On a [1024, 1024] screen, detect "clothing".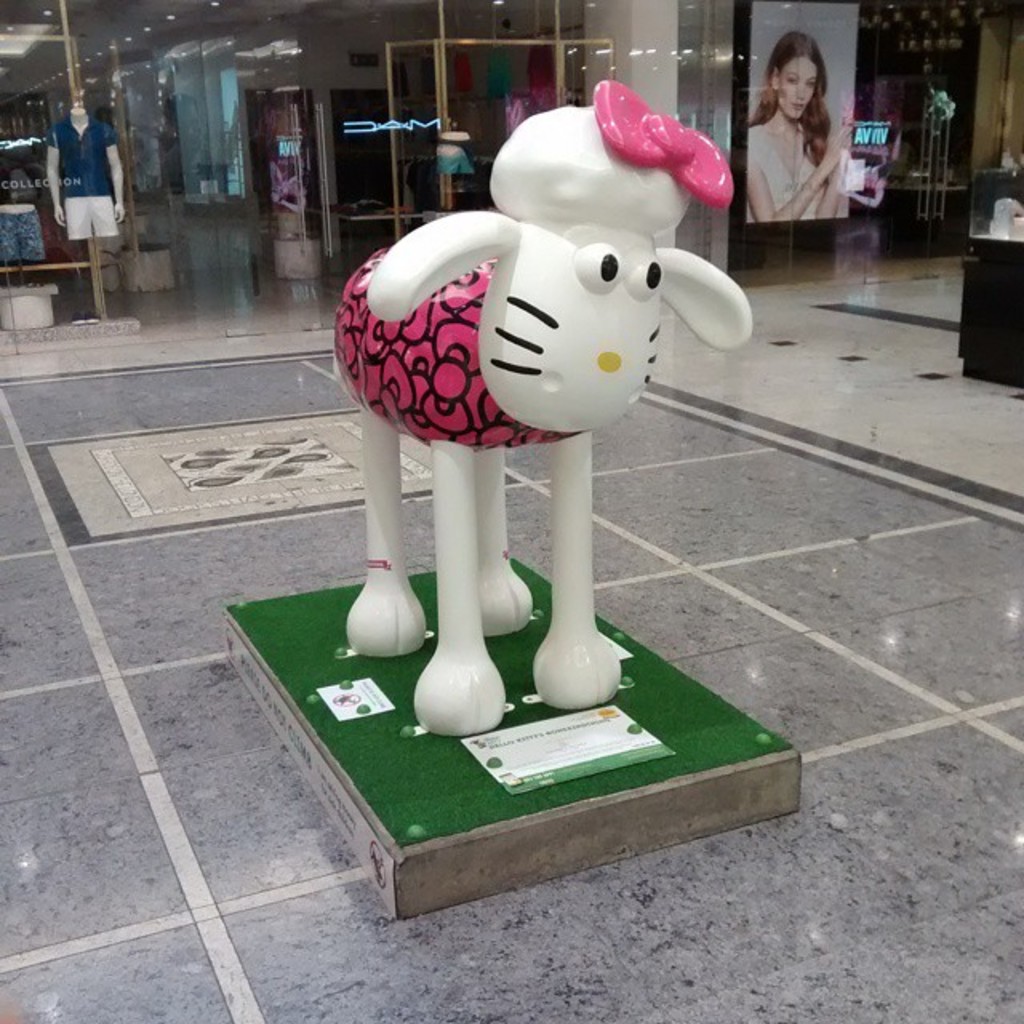
{"x1": 45, "y1": 115, "x2": 120, "y2": 240}.
